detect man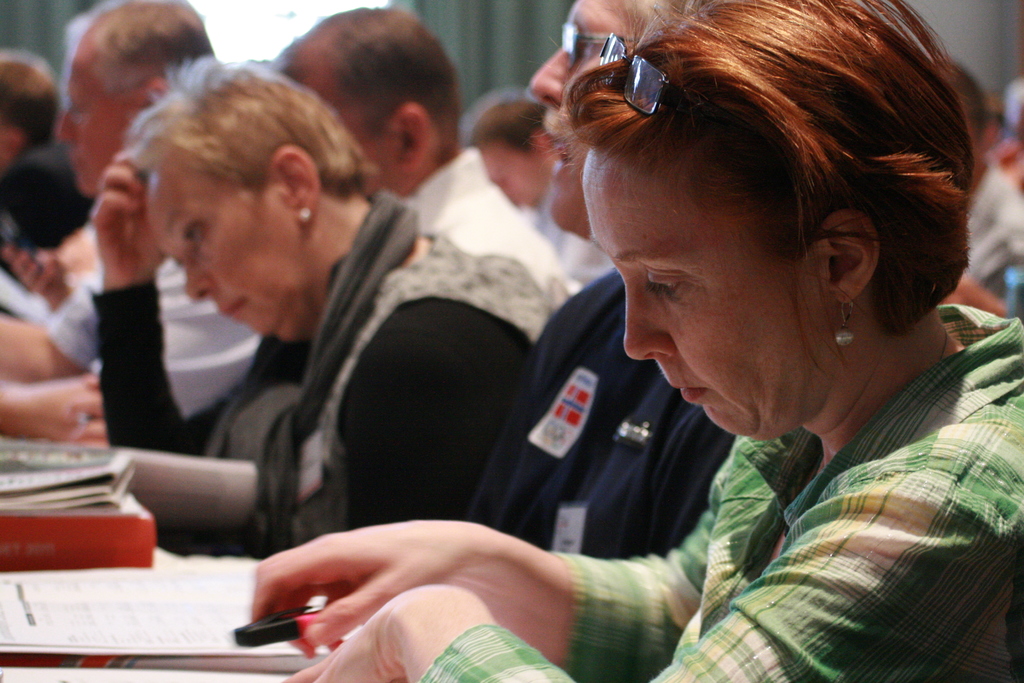
locate(474, 90, 544, 238)
